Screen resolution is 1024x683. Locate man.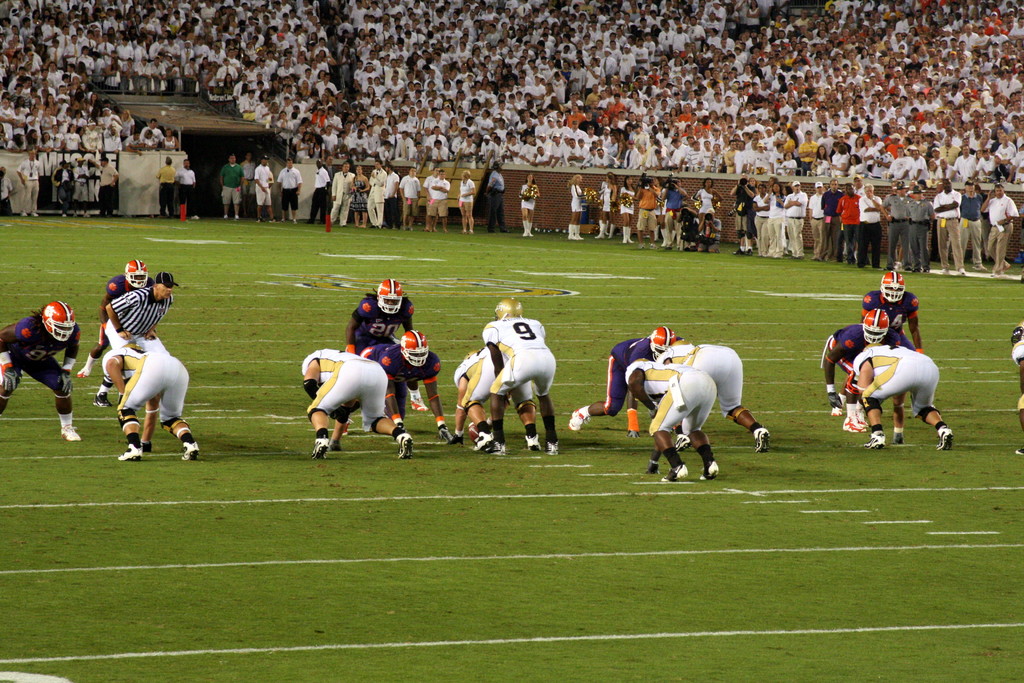
[299,349,414,458].
